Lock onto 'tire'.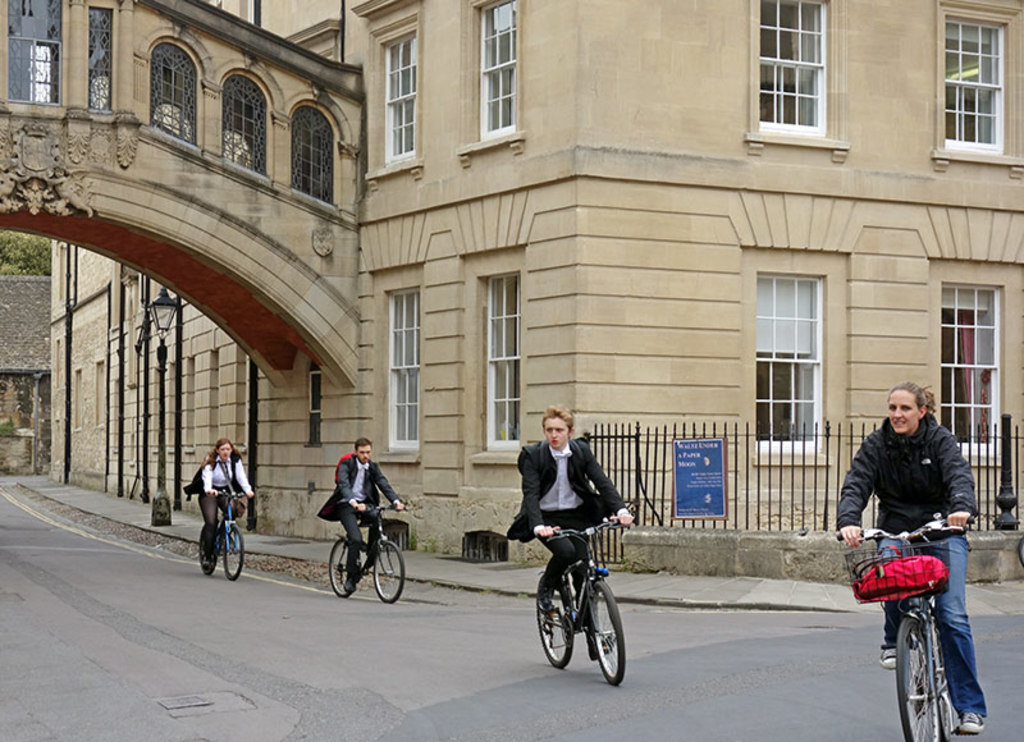
Locked: [220,523,246,582].
